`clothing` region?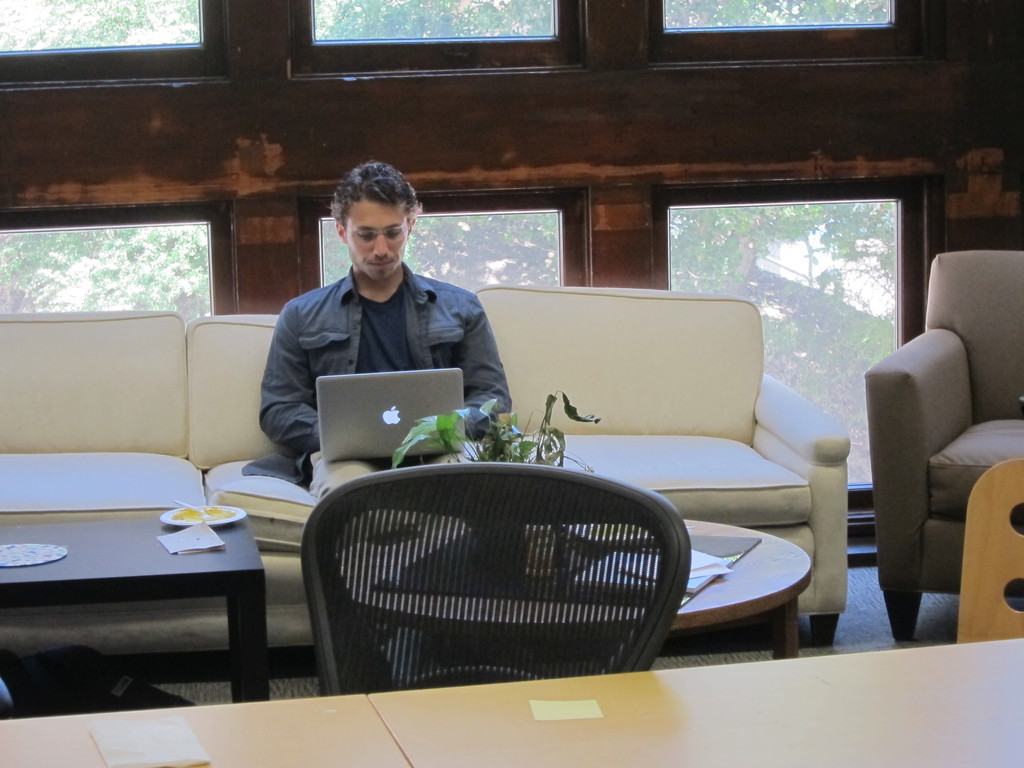
{"left": 248, "top": 262, "right": 504, "bottom": 546}
